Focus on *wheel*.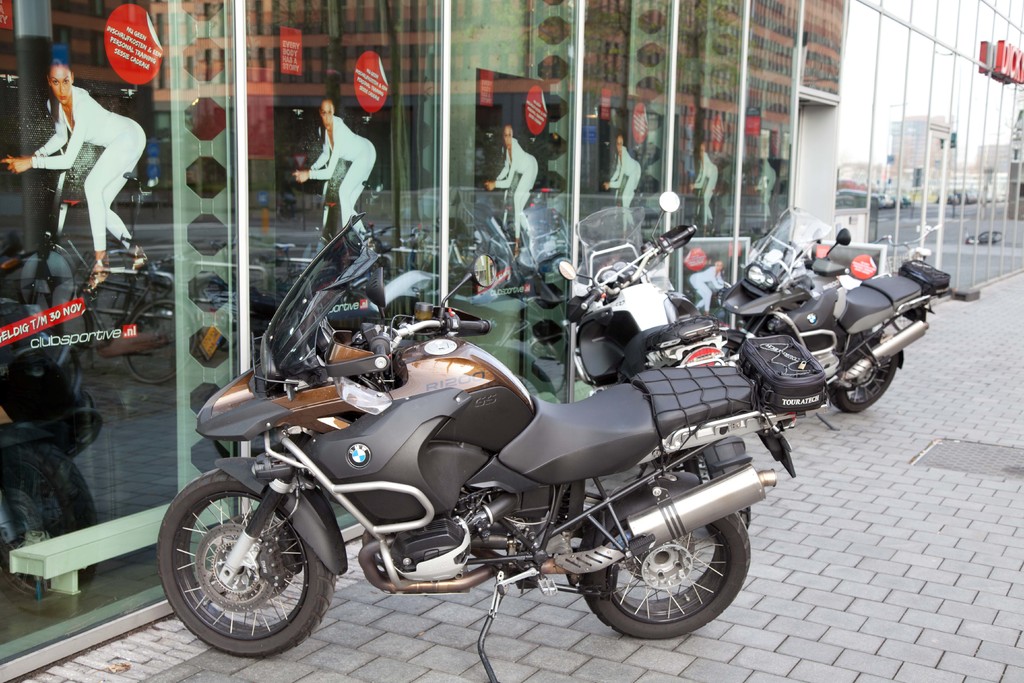
Focused at select_region(706, 457, 751, 543).
